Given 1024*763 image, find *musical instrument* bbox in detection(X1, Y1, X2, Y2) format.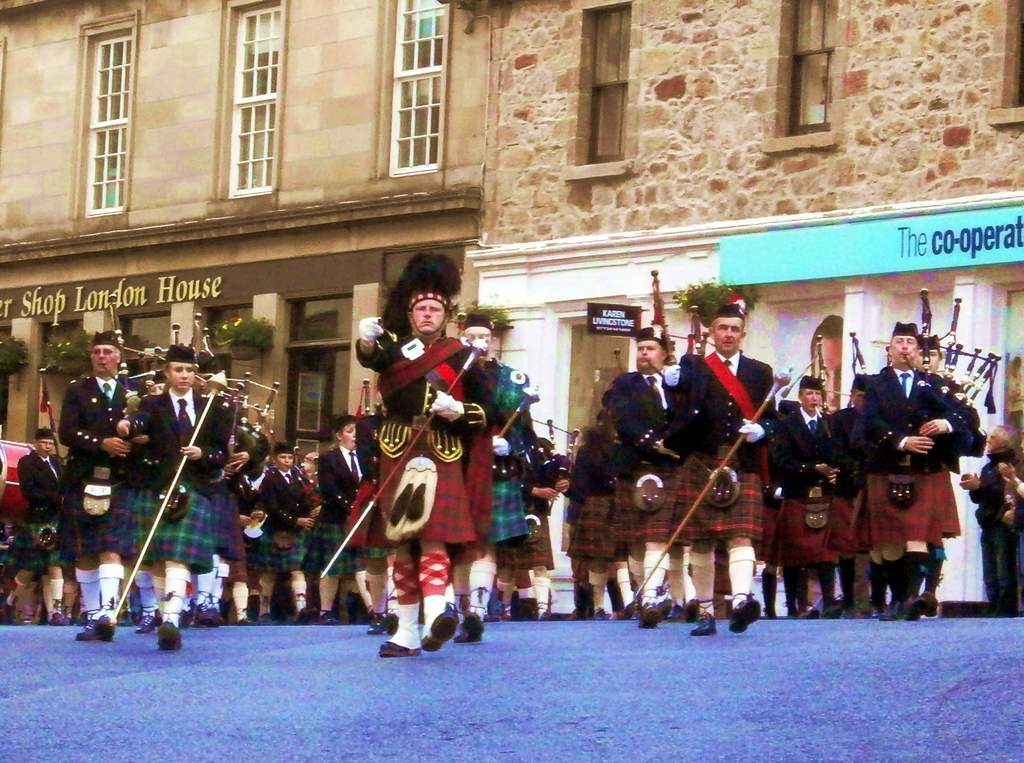
detection(814, 334, 847, 492).
